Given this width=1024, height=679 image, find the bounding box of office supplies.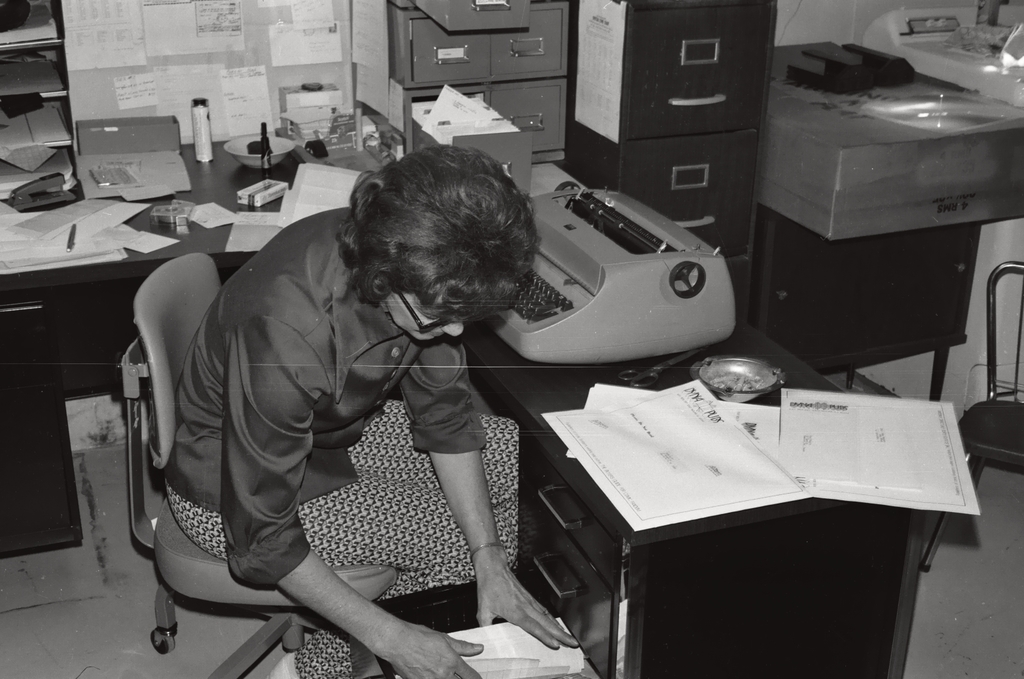
[415, 86, 514, 153].
